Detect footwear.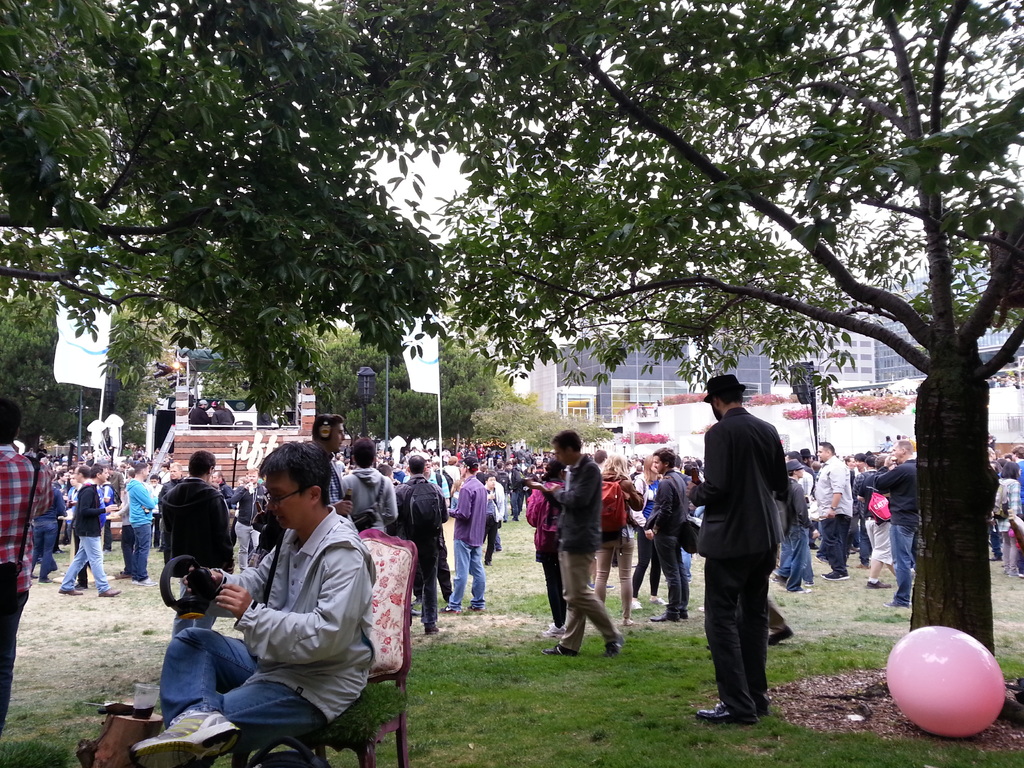
Detected at 589/581/596/594.
